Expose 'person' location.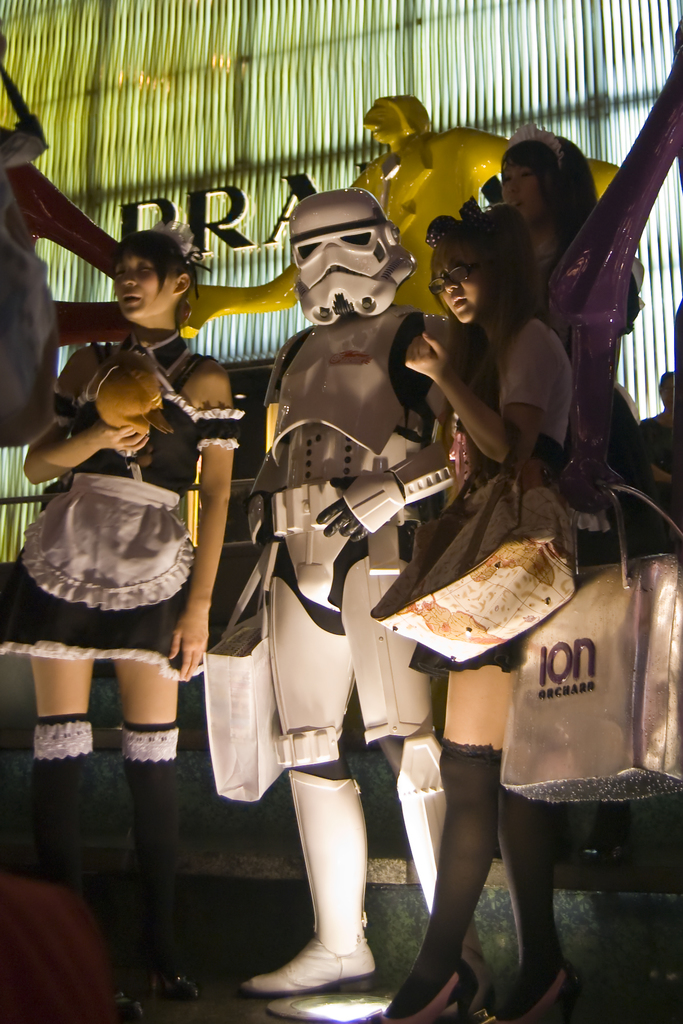
Exposed at [186, 89, 657, 342].
